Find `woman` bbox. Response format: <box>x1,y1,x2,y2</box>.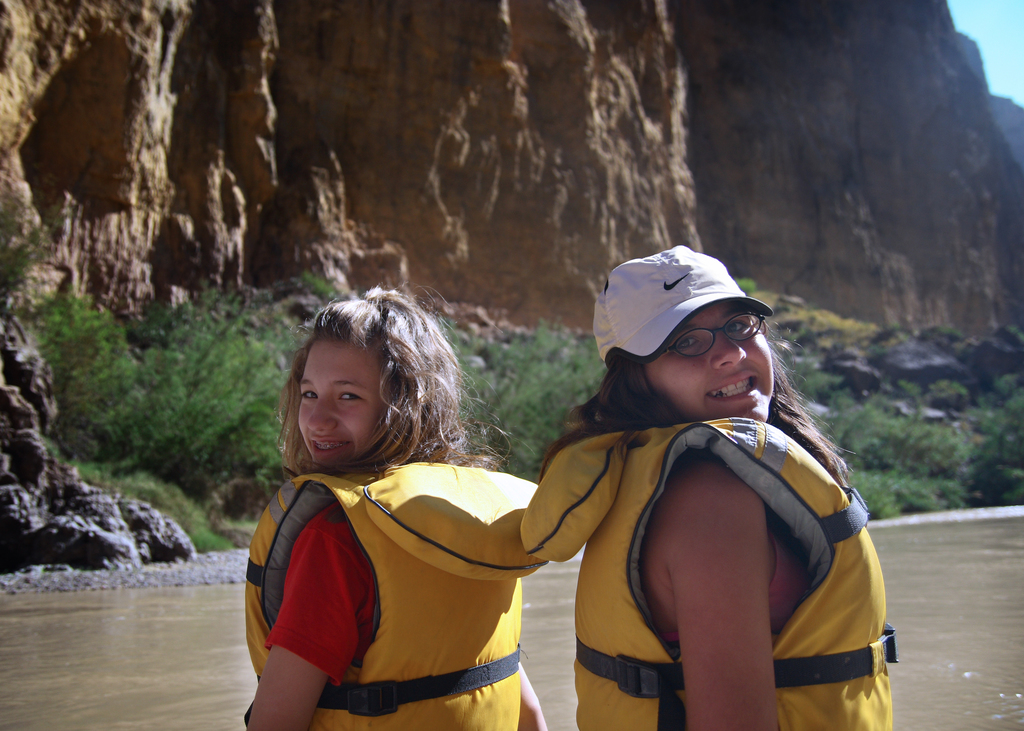
<box>510,250,879,714</box>.
